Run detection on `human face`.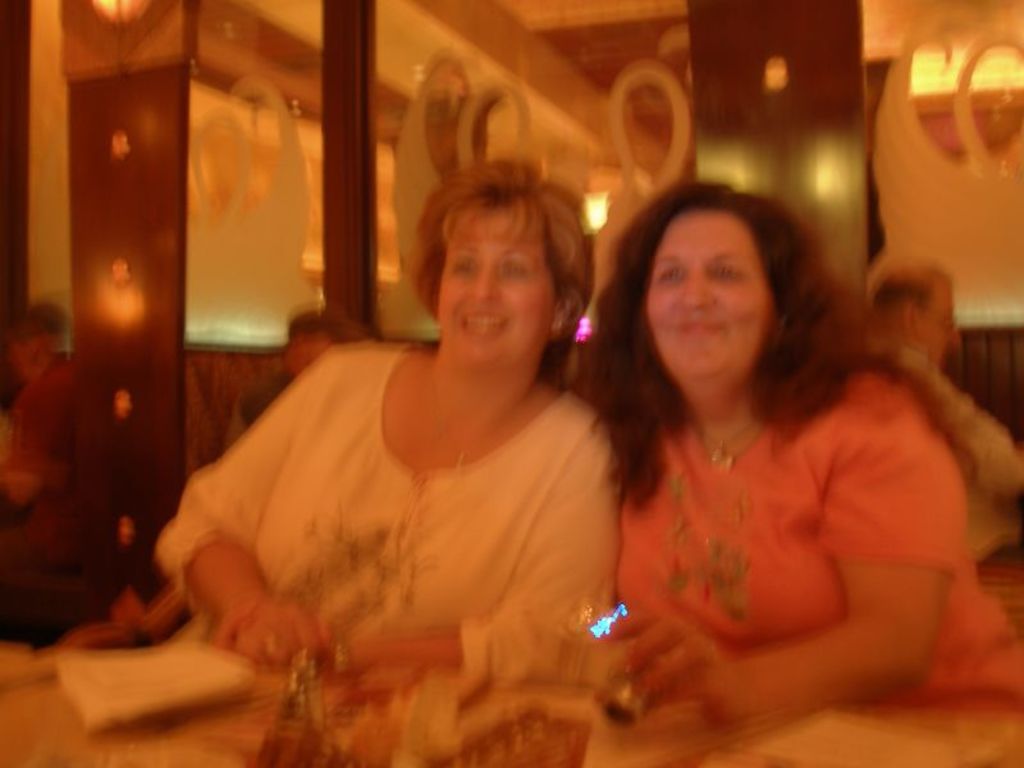
Result: bbox=(433, 206, 553, 372).
